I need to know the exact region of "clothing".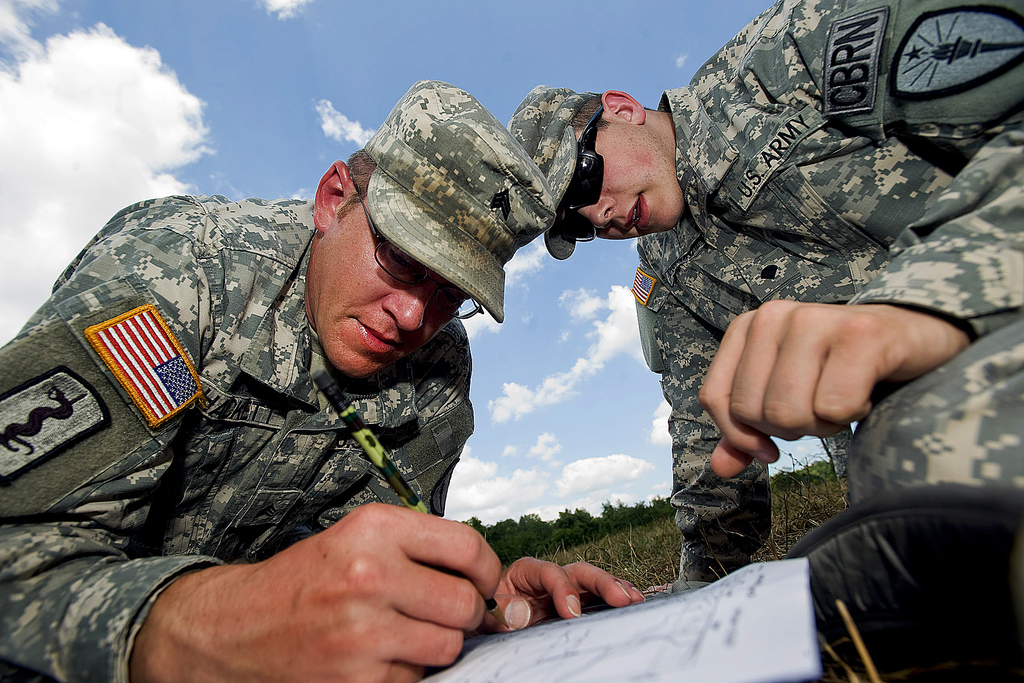
Region: (631,0,1023,586).
